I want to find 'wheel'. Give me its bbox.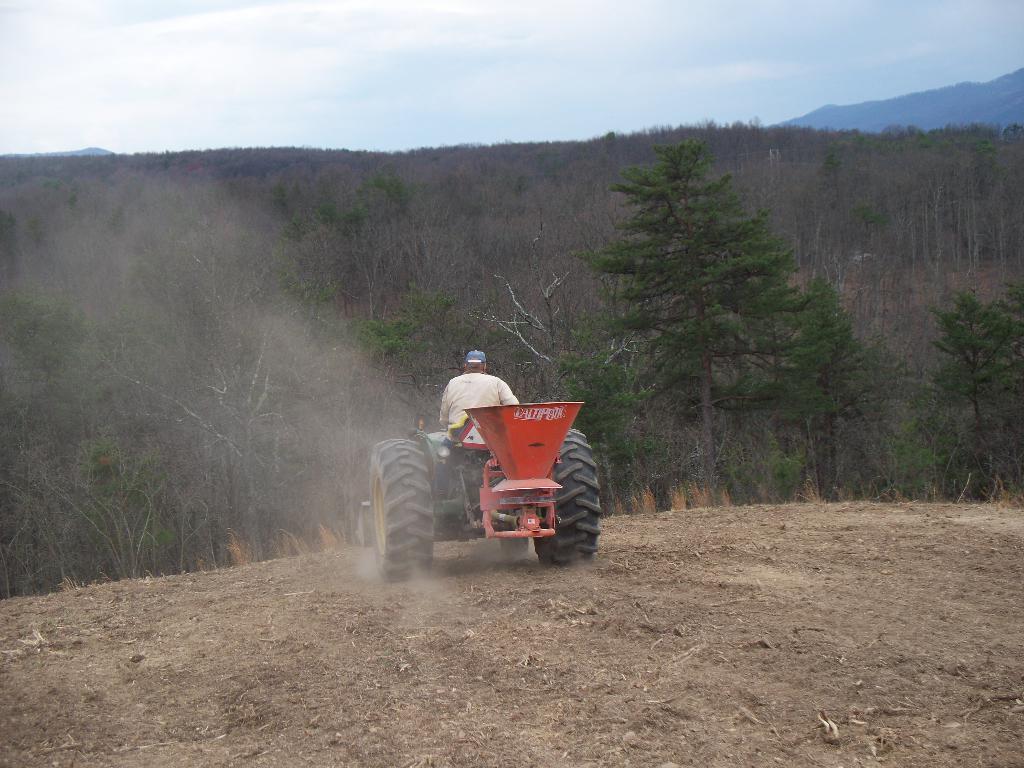
crop(378, 430, 435, 575).
